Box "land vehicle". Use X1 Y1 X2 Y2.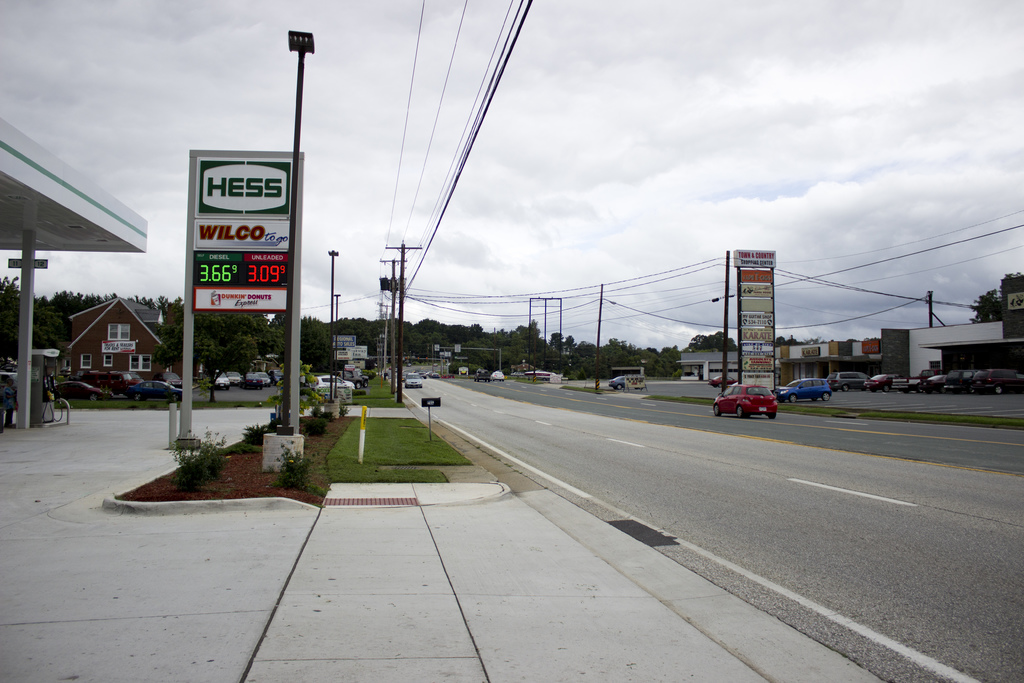
918 366 950 383.
